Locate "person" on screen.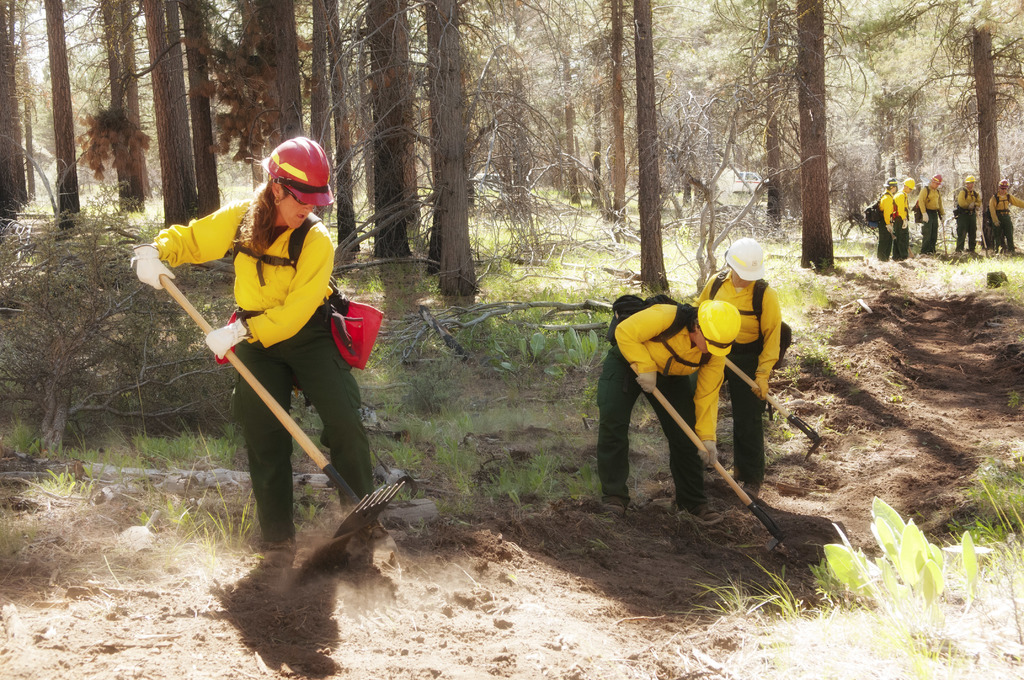
On screen at 957 173 975 254.
